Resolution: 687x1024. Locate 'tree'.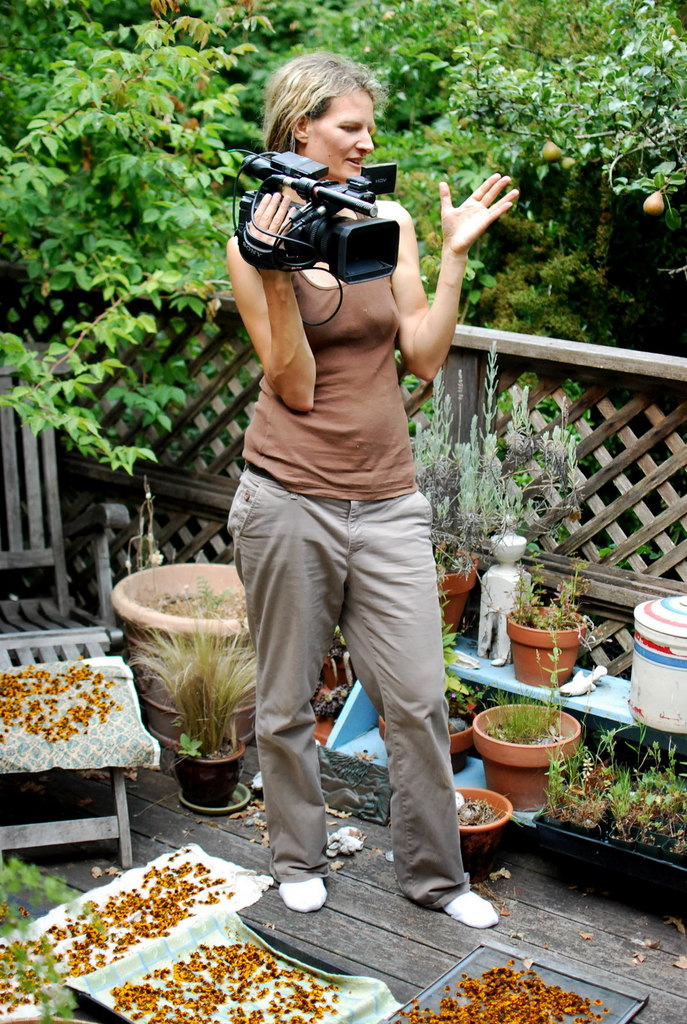
bbox=(0, 1, 686, 467).
